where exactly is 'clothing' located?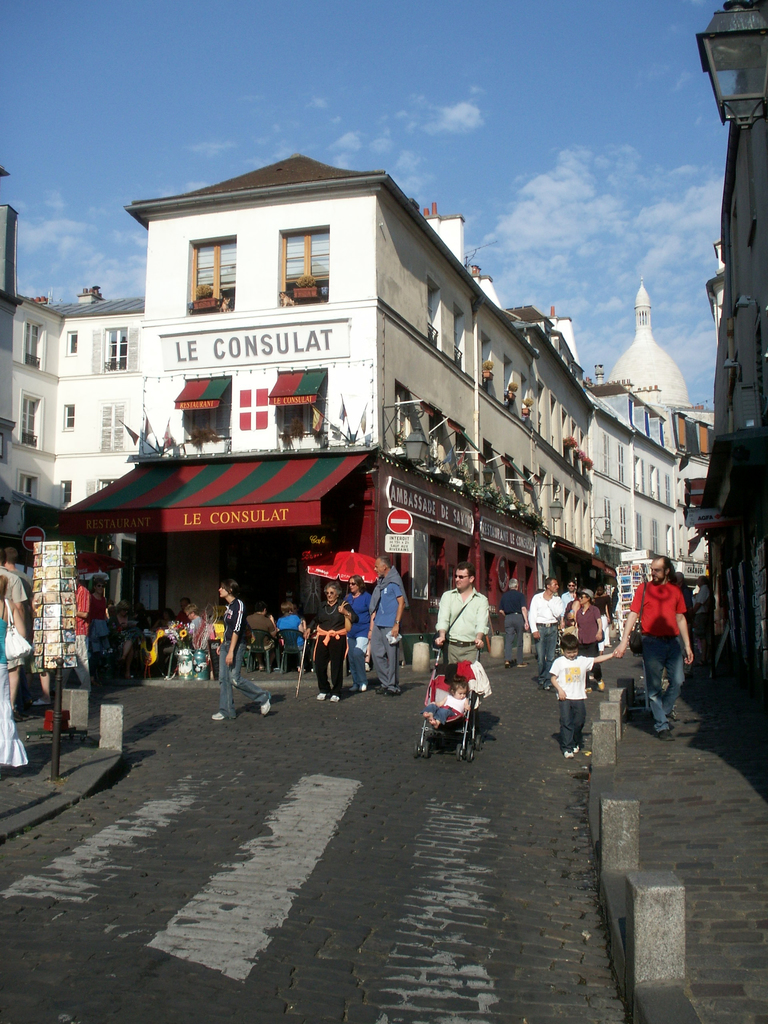
Its bounding box is BBox(92, 593, 109, 638).
